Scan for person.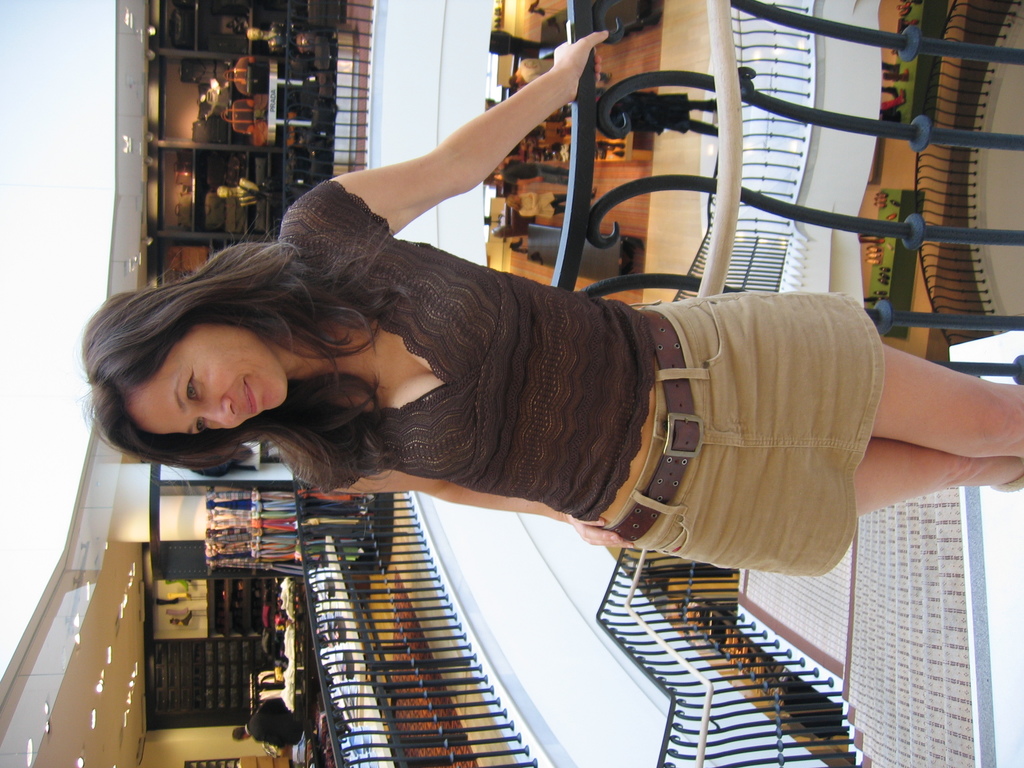
Scan result: 77/144/783/607.
